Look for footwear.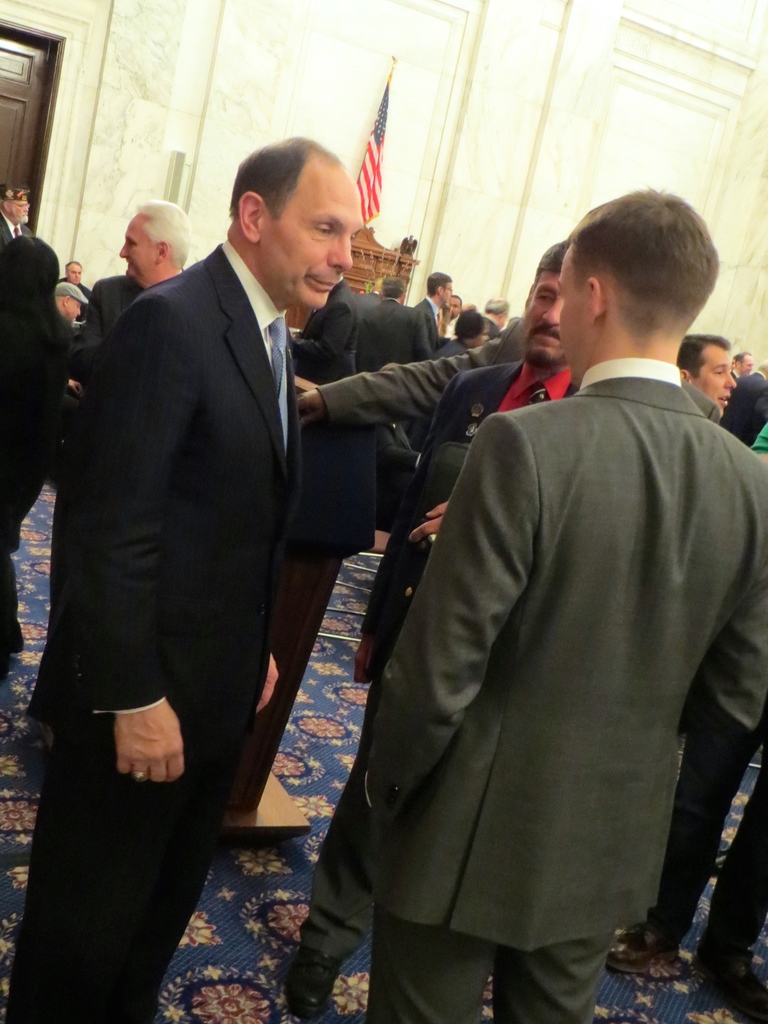
Found: detection(696, 934, 767, 1023).
